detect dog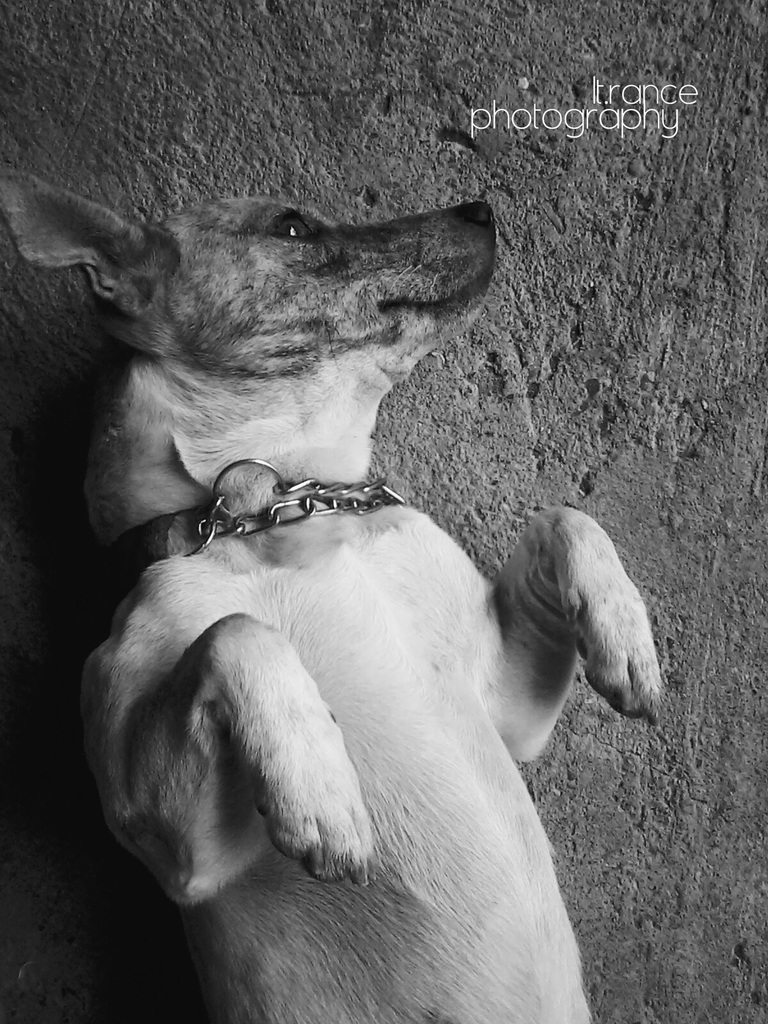
(0,169,665,1023)
